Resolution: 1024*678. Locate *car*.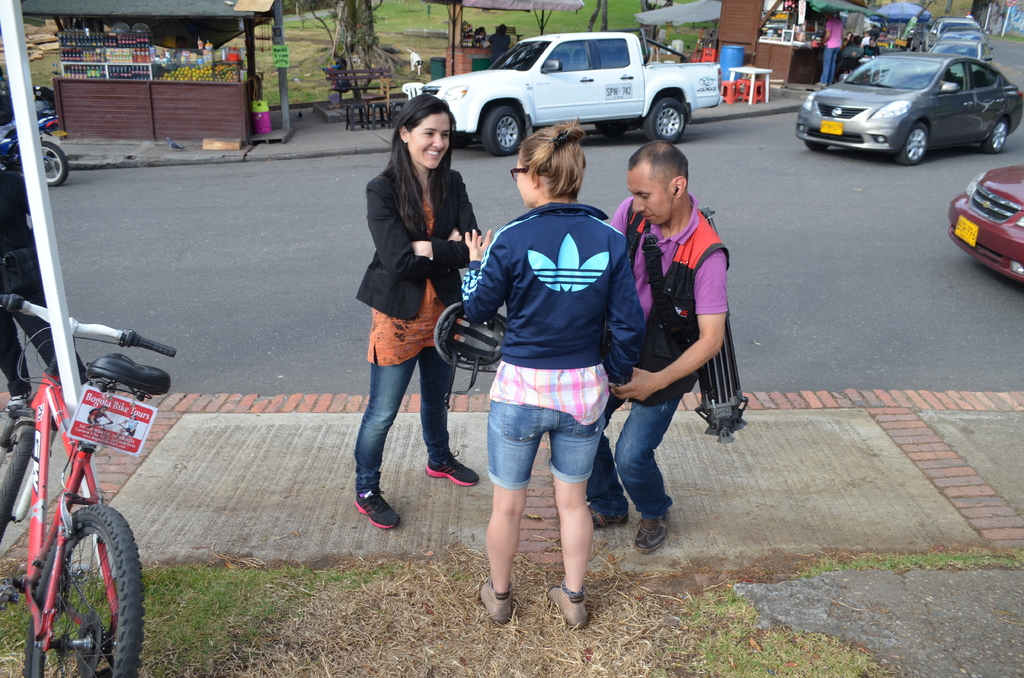
rect(945, 166, 1023, 286).
